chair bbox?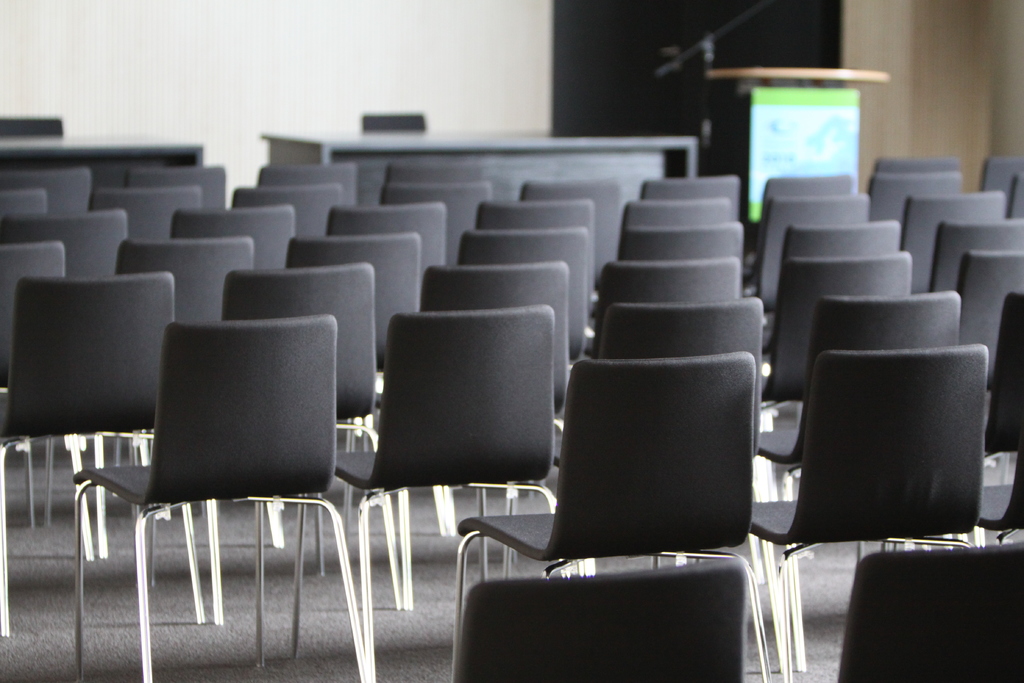
pyautogui.locateOnScreen(330, 304, 551, 610)
